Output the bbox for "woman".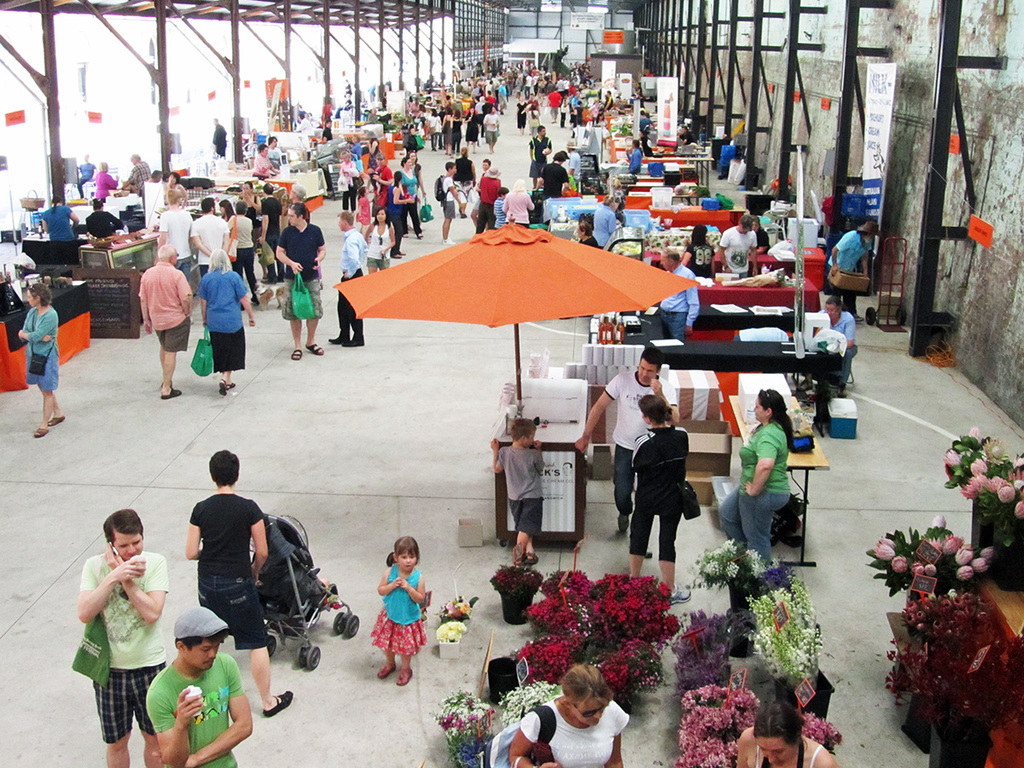
<region>85, 196, 124, 241</region>.
